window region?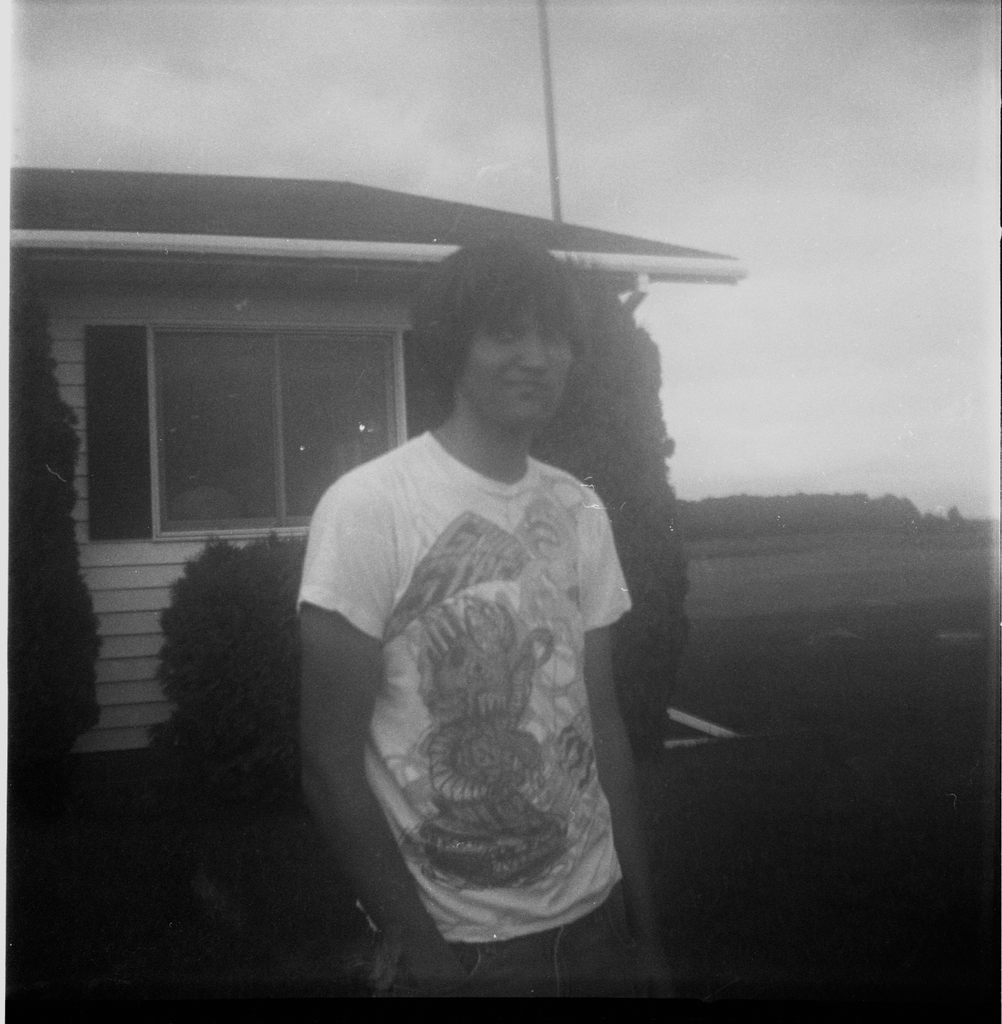
157/330/392/523
